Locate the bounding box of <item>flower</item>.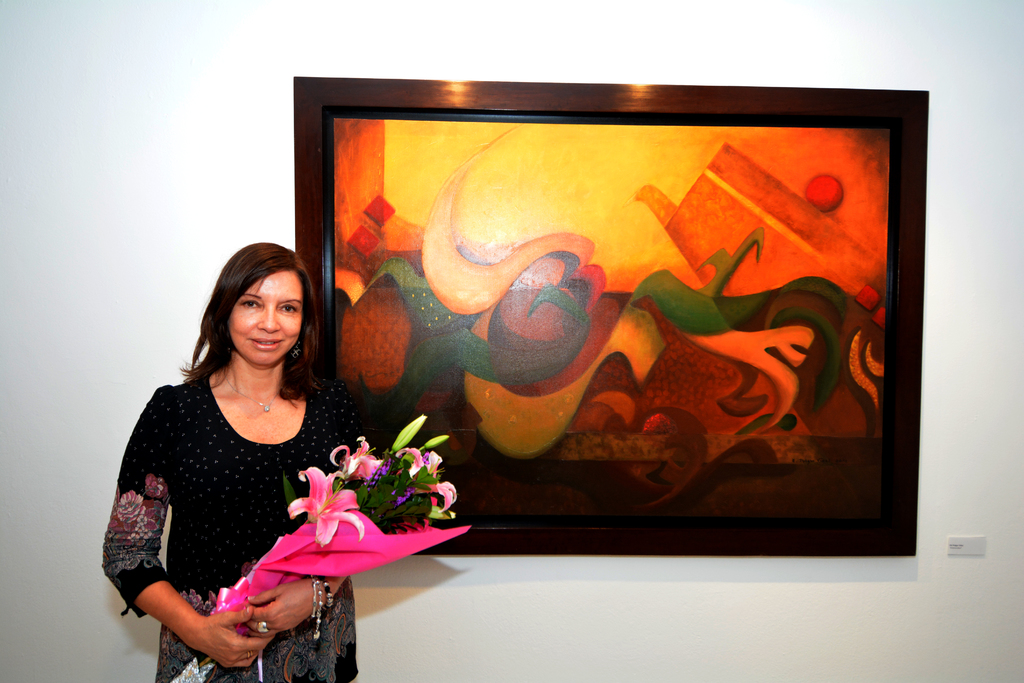
Bounding box: <region>333, 444, 429, 541</region>.
